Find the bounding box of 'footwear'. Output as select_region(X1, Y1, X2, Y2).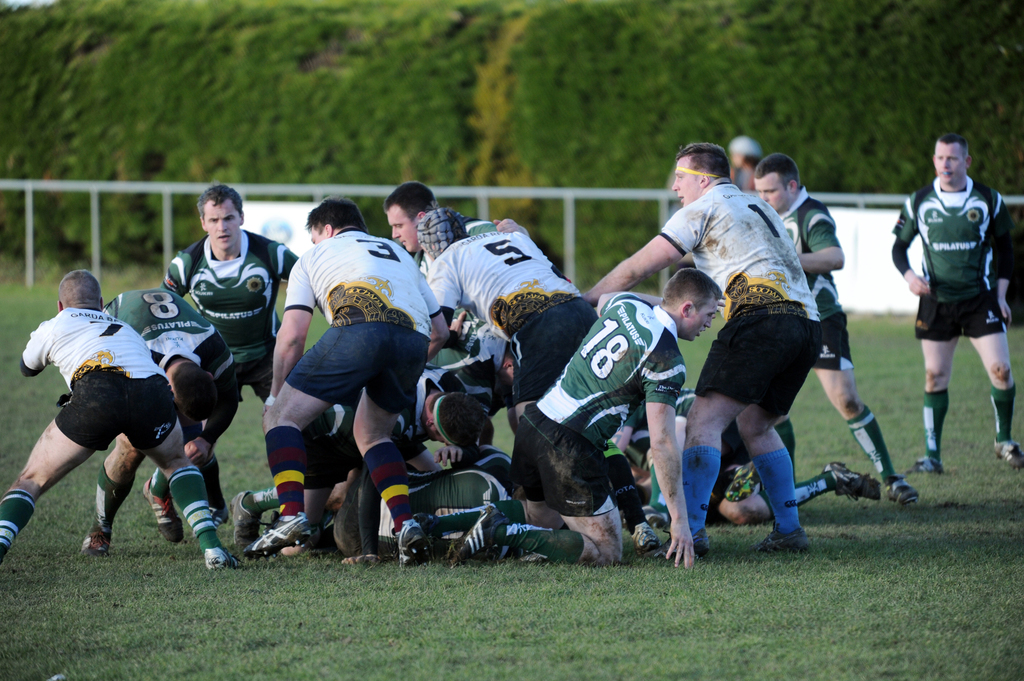
select_region(628, 520, 666, 559).
